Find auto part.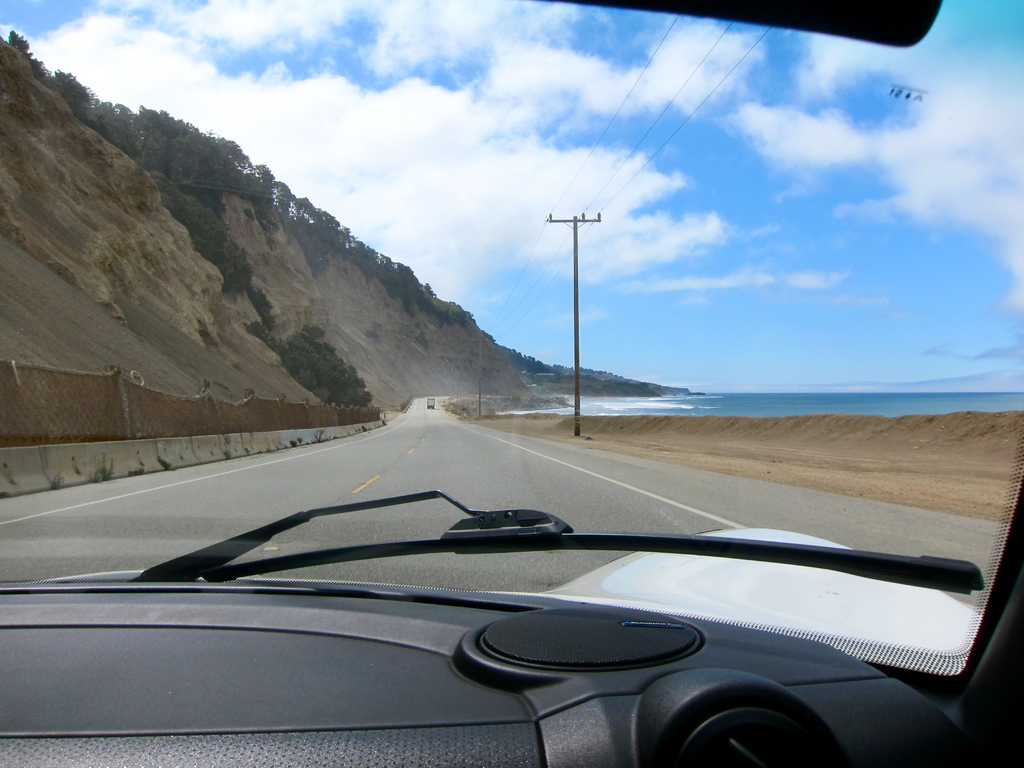
select_region(0, 471, 1023, 767).
